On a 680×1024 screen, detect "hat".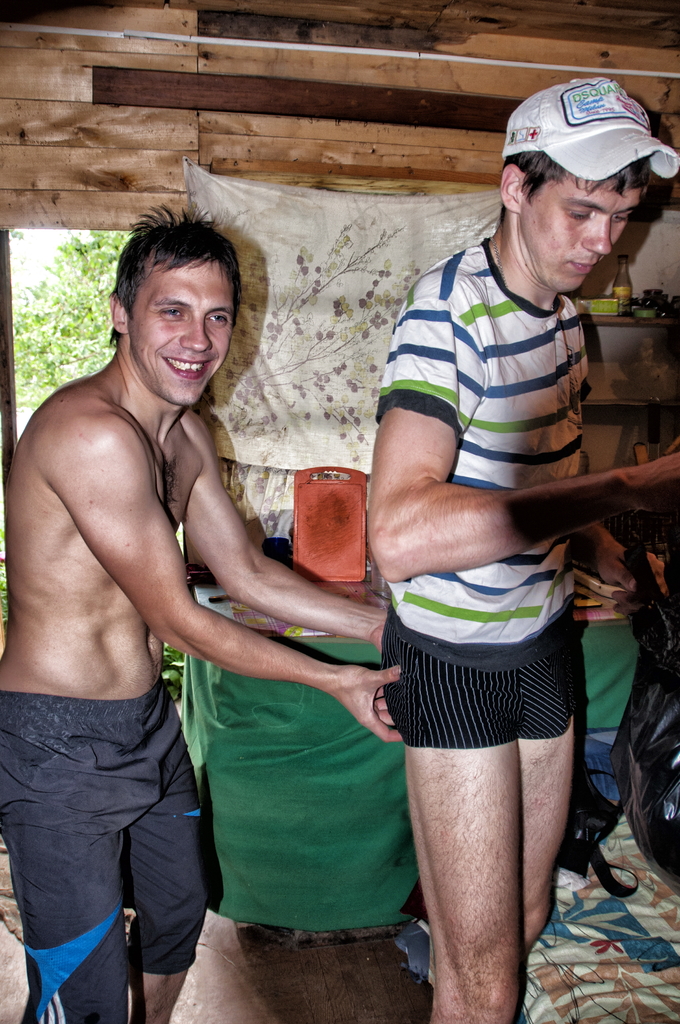
503:76:676:178.
